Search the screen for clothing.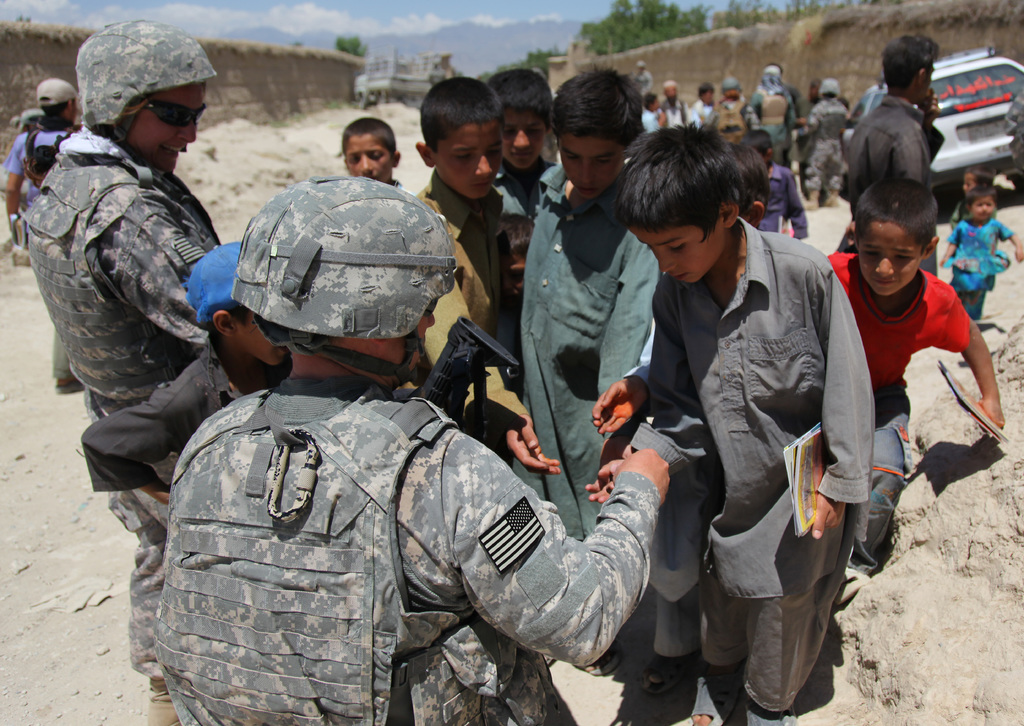
Found at <box>0,111,85,377</box>.
